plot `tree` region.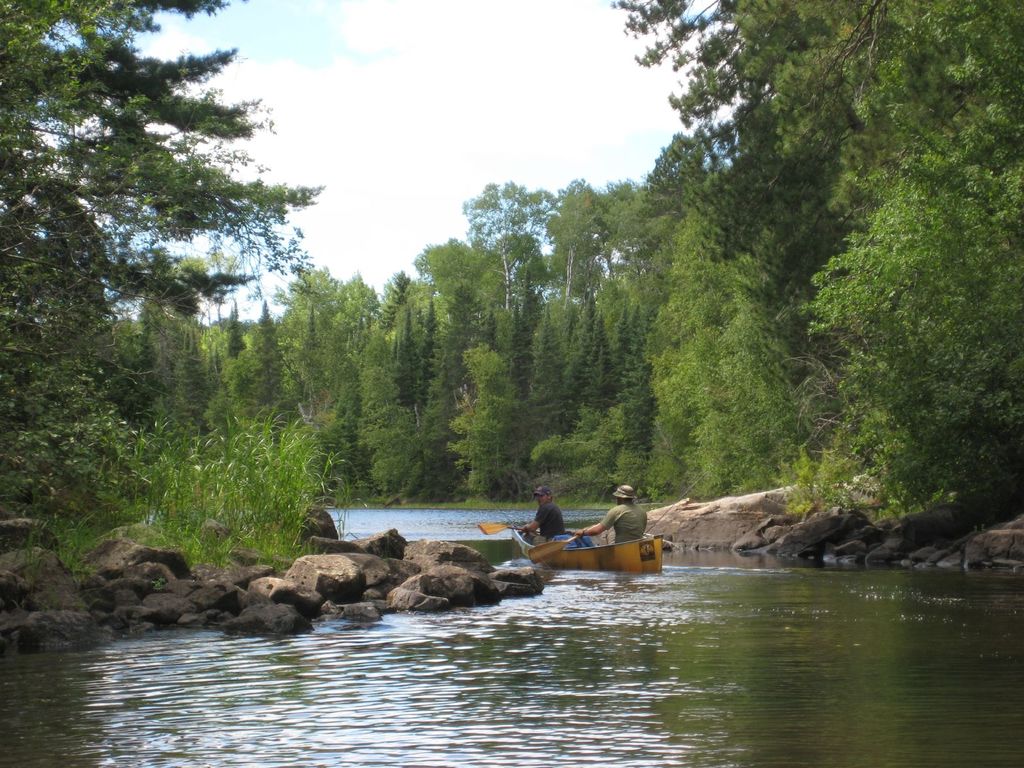
Plotted at <box>663,220,790,487</box>.
